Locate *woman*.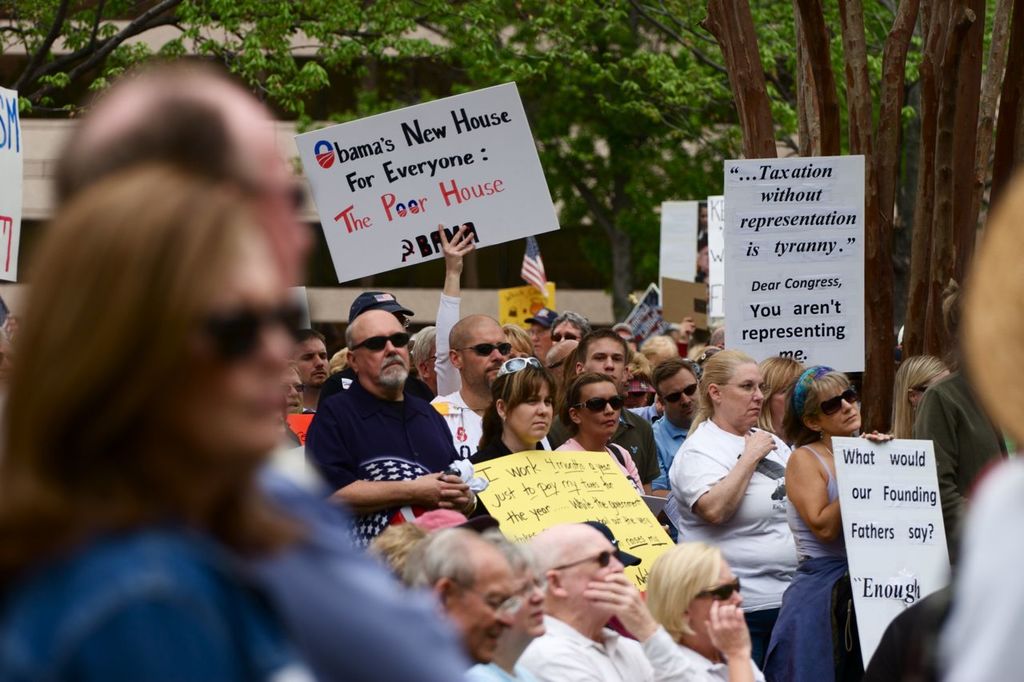
Bounding box: 890 351 952 436.
